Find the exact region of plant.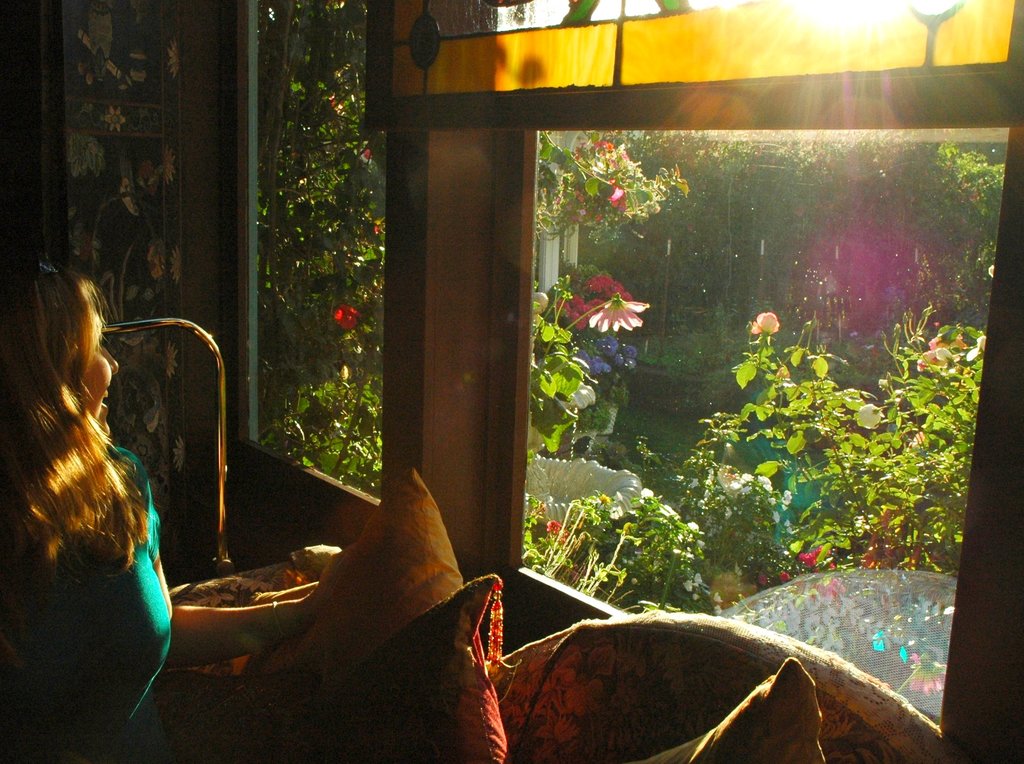
Exact region: bbox=[531, 137, 691, 242].
